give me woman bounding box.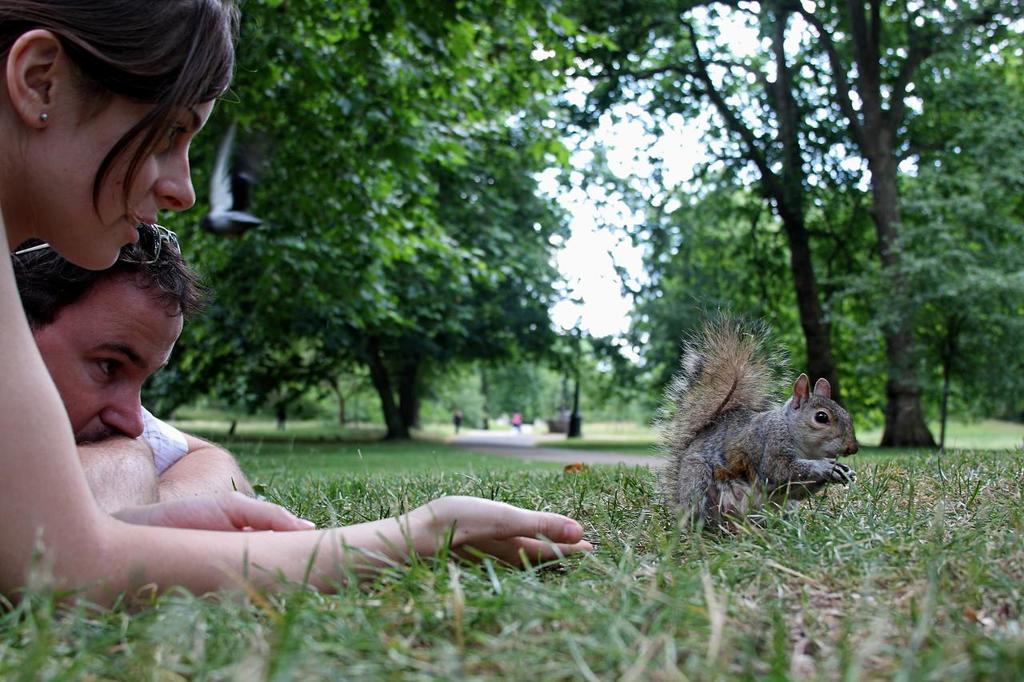
[x1=0, y1=0, x2=595, y2=628].
